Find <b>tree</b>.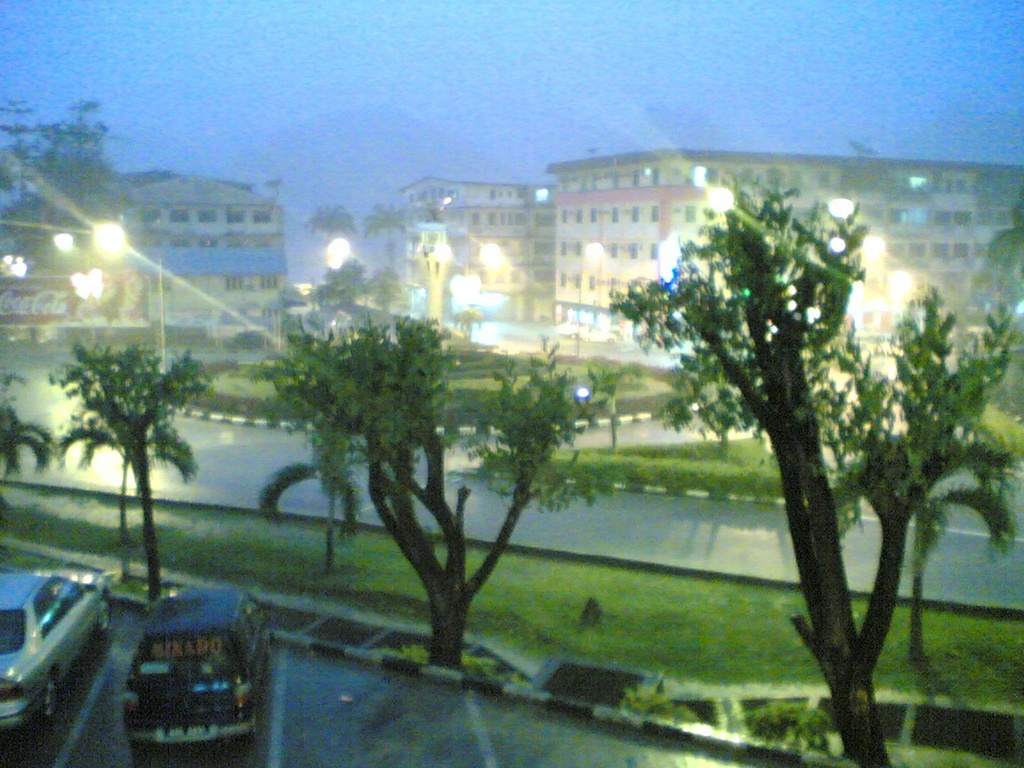
307:255:403:326.
